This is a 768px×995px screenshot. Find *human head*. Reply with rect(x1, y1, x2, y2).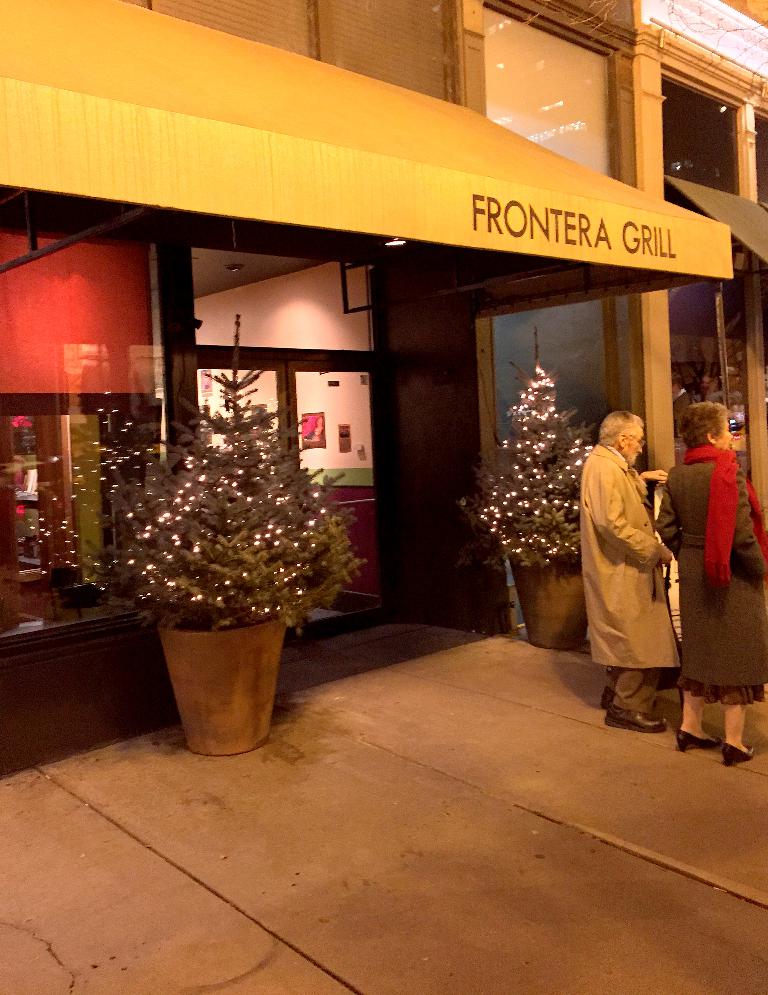
rect(679, 395, 740, 455).
